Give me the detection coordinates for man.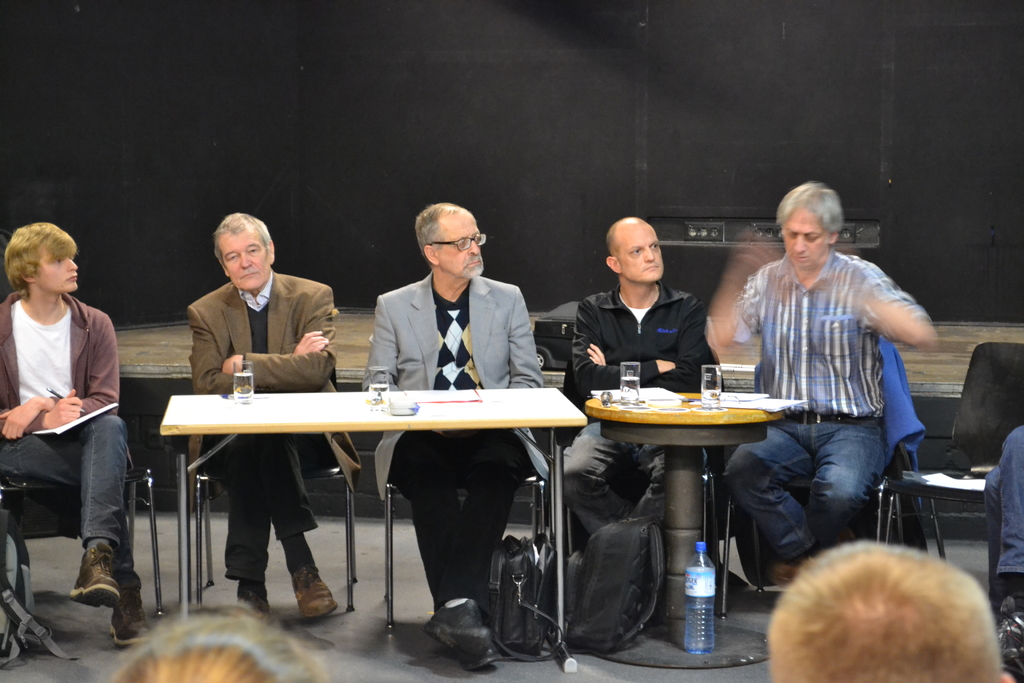
732,188,940,570.
